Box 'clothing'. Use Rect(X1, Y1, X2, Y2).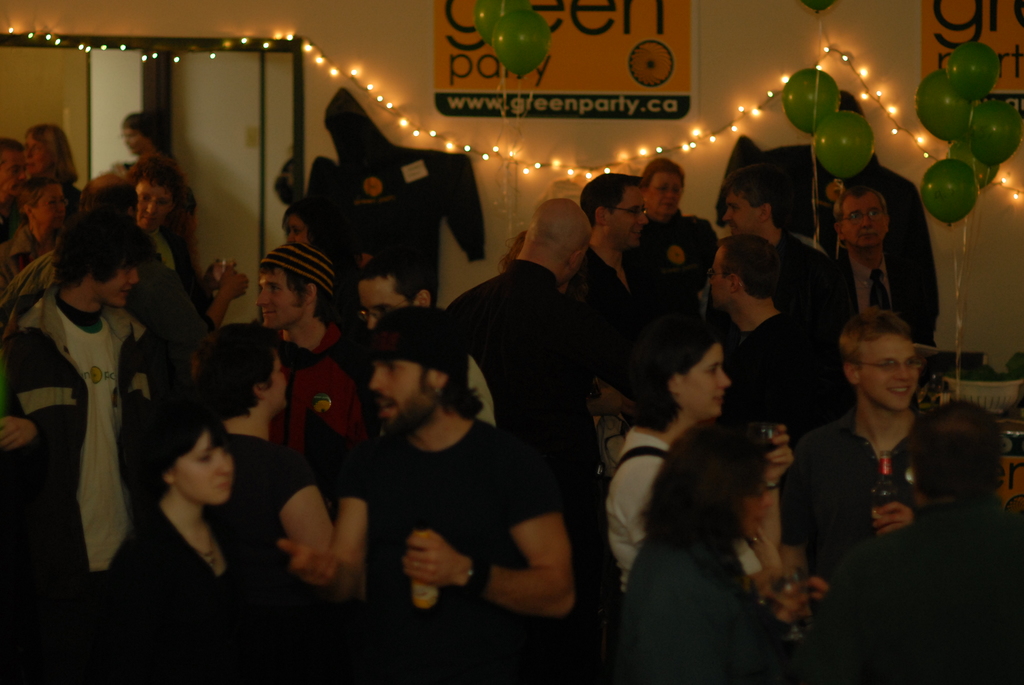
Rect(587, 256, 657, 420).
